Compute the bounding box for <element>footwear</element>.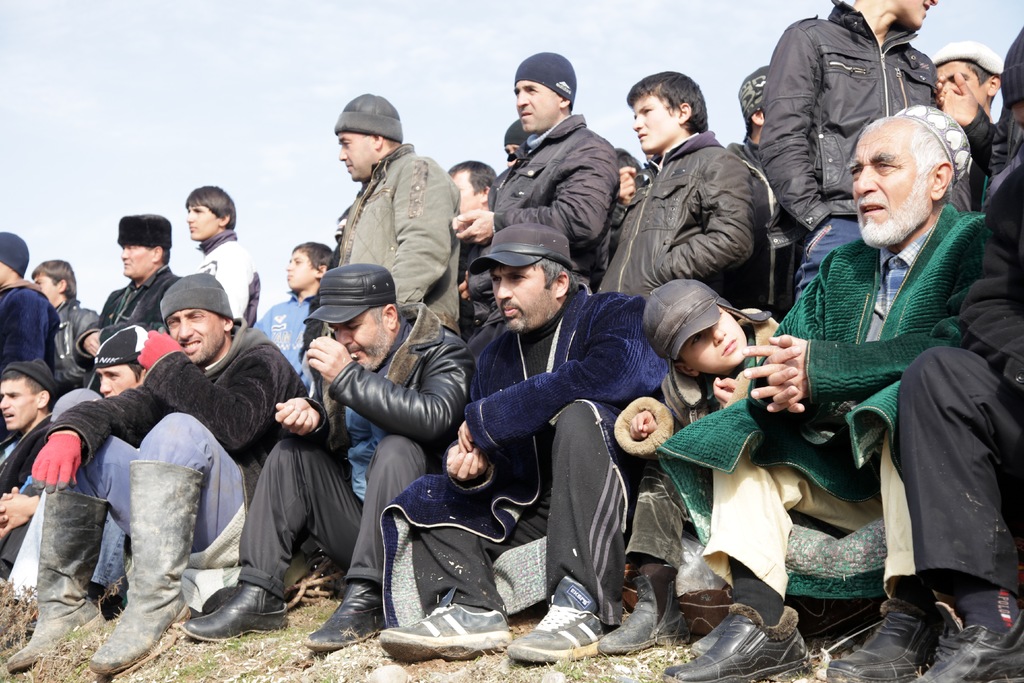
[x1=4, y1=491, x2=110, y2=678].
